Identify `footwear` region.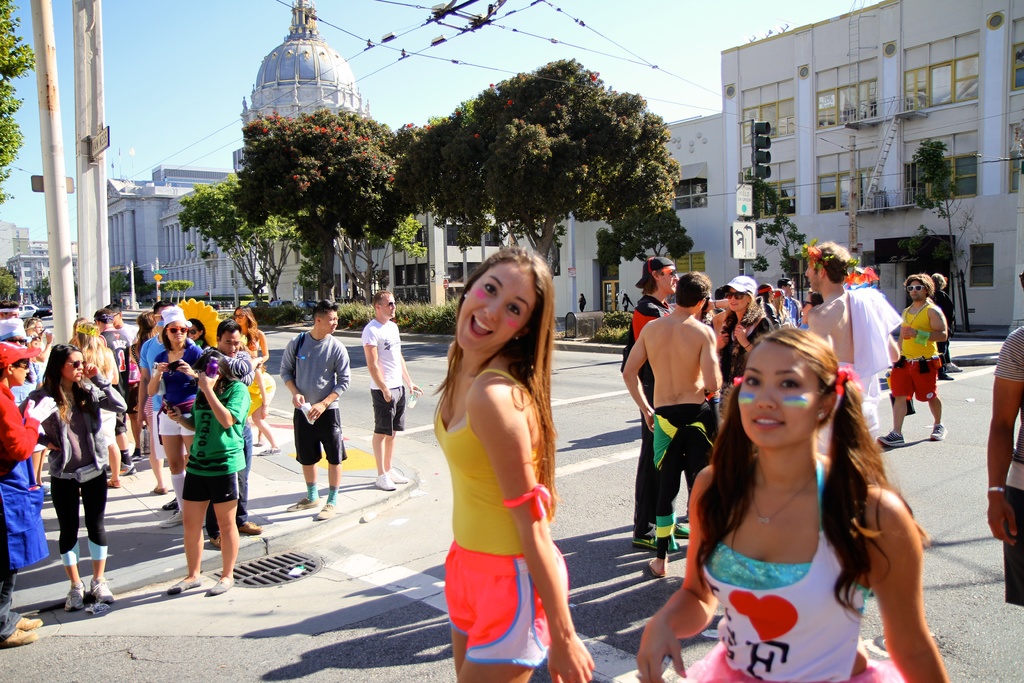
Region: x1=285 y1=491 x2=317 y2=514.
